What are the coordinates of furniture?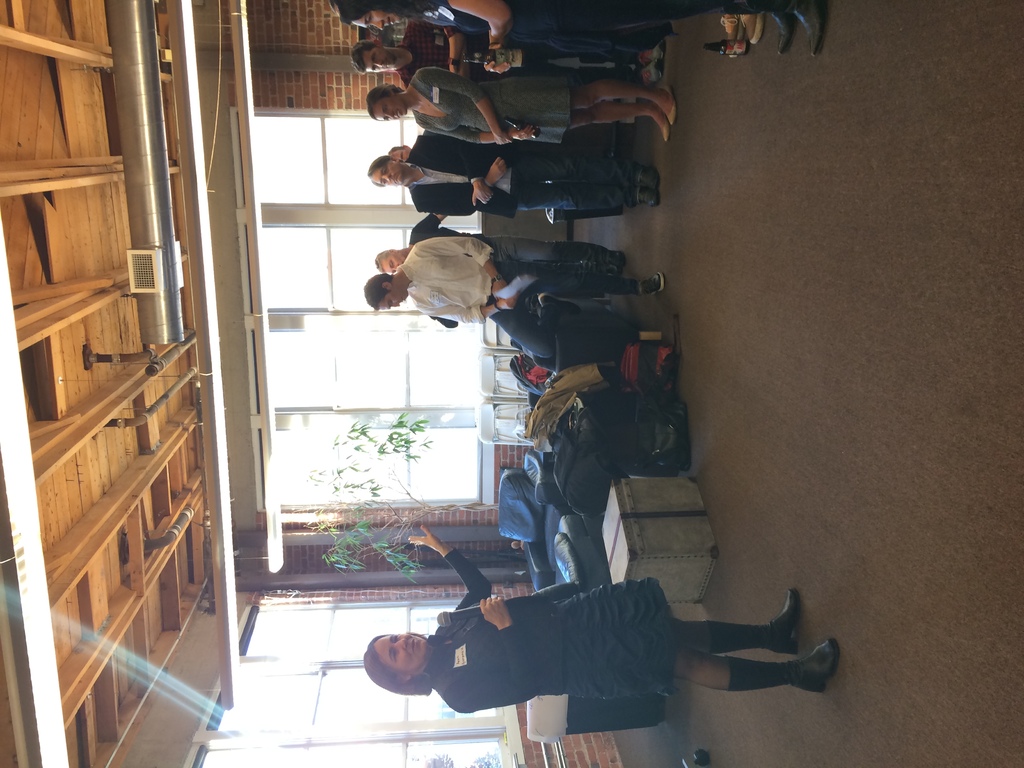
477/352/523/397.
